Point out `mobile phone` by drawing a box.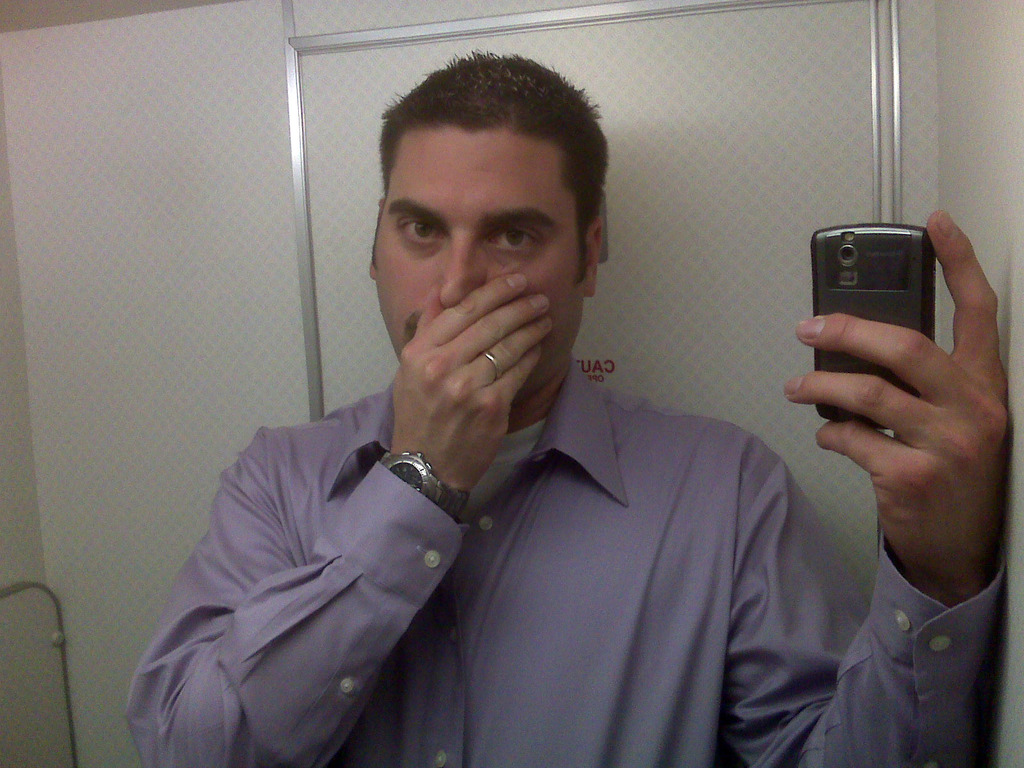
808,223,938,430.
